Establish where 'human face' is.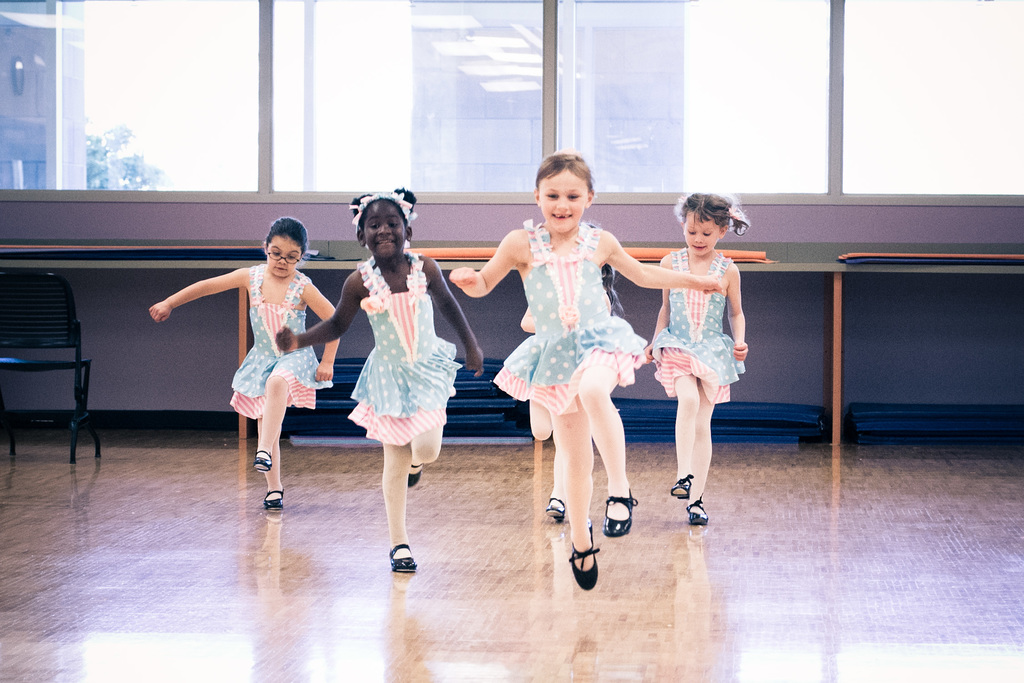
Established at pyautogui.locateOnScreen(271, 238, 297, 274).
